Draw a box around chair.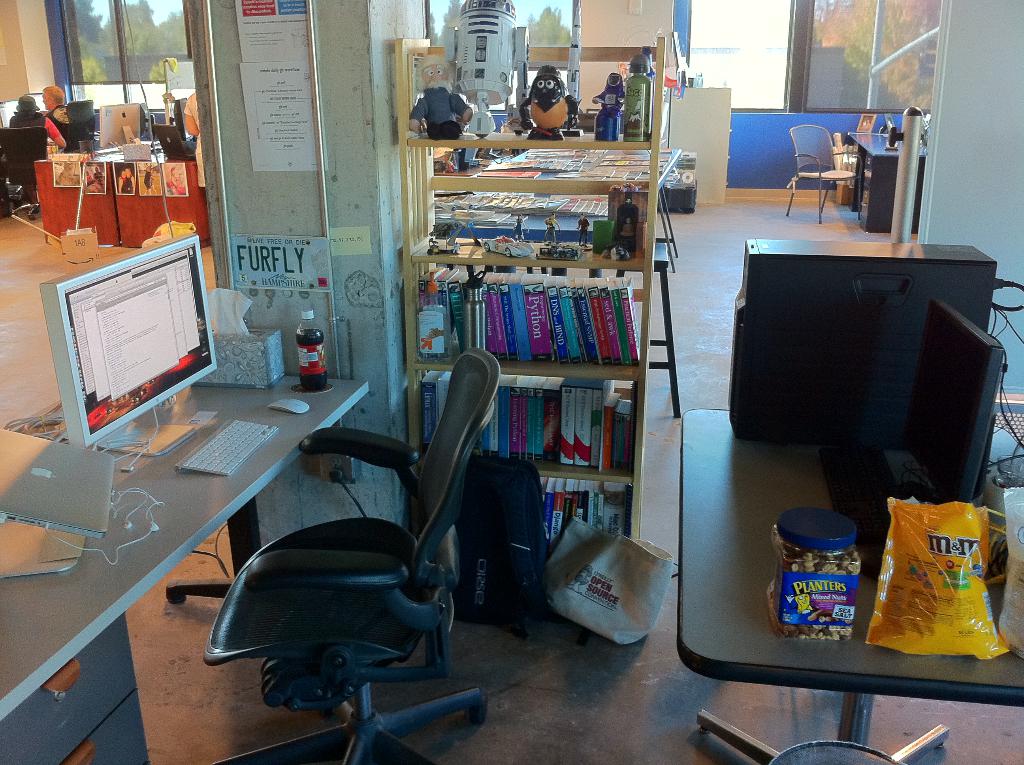
[60,98,99,154].
